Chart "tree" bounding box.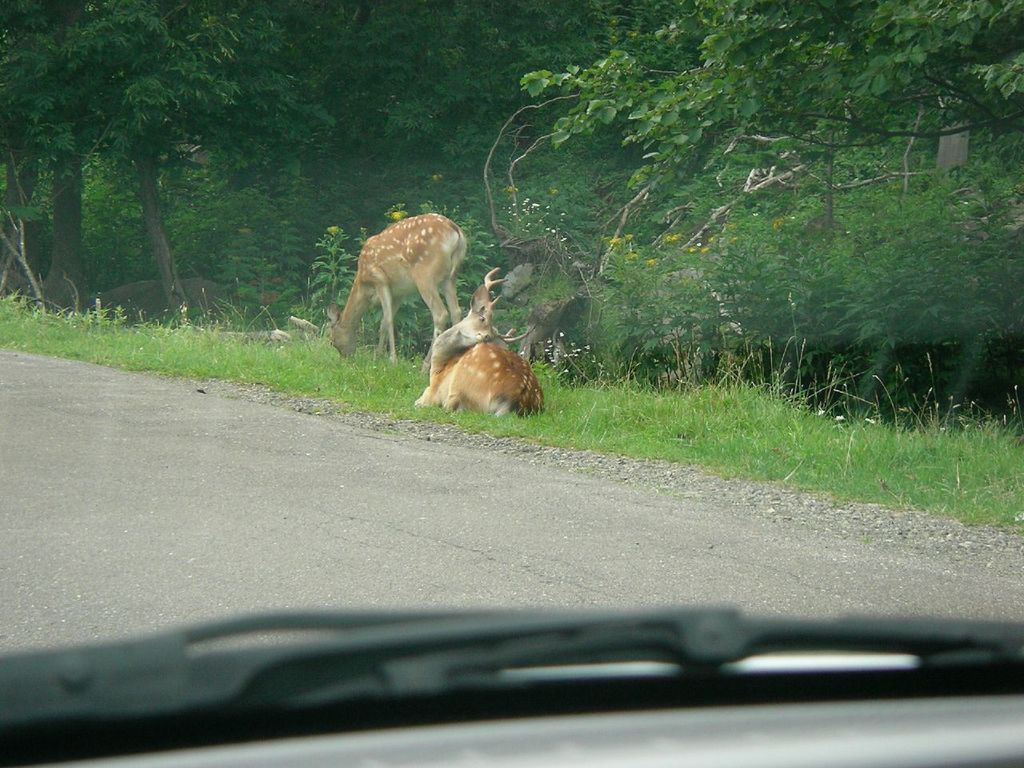
Charted: 9 23 298 323.
